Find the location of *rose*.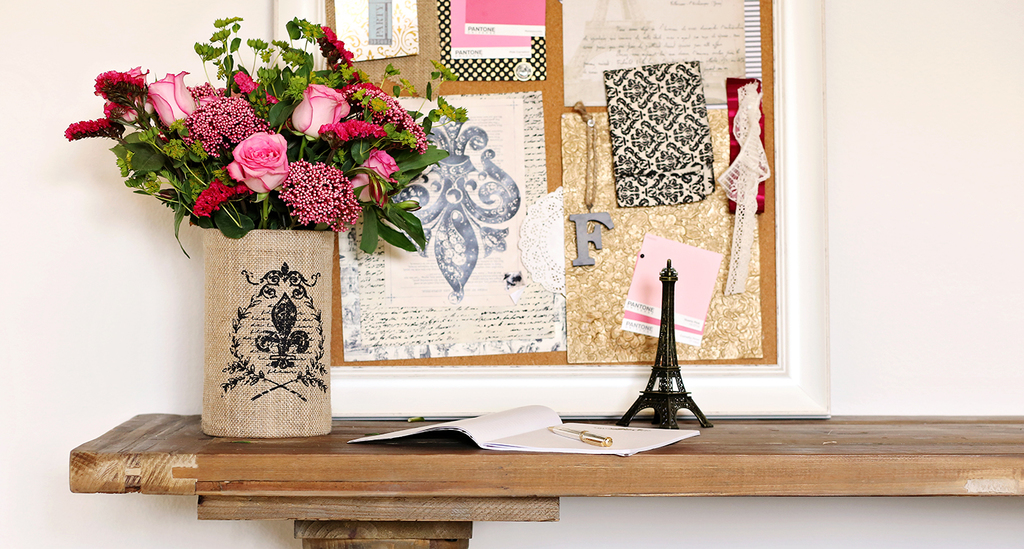
Location: <region>144, 68, 198, 129</region>.
